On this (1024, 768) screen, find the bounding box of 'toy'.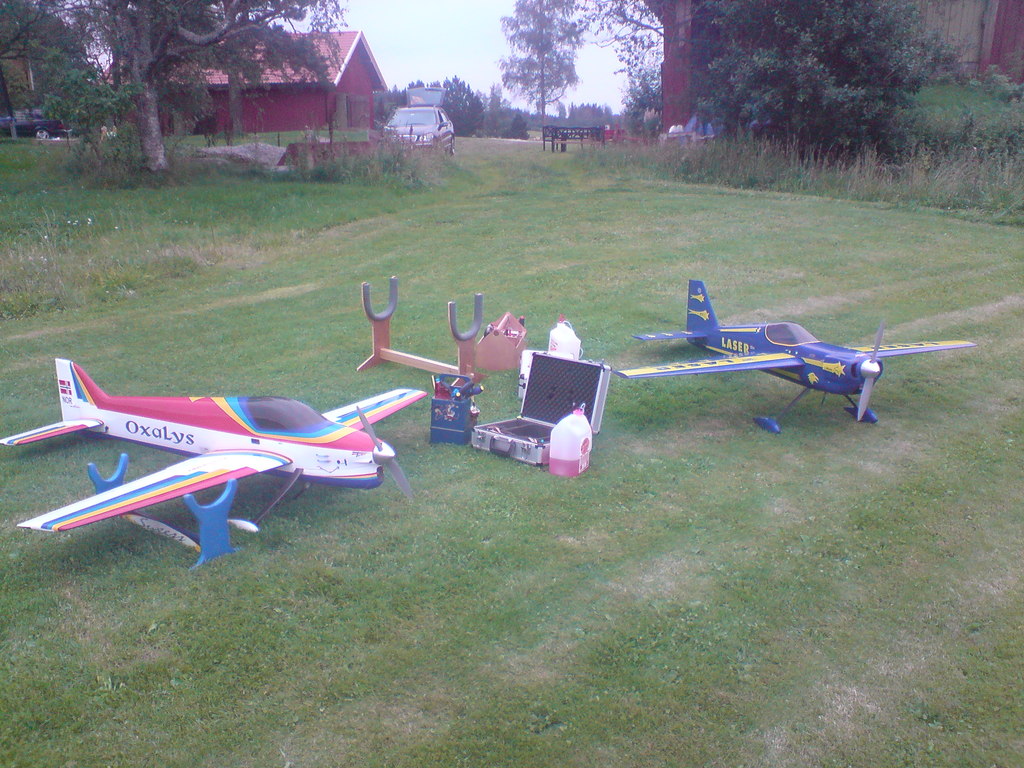
Bounding box: [x1=0, y1=352, x2=422, y2=536].
